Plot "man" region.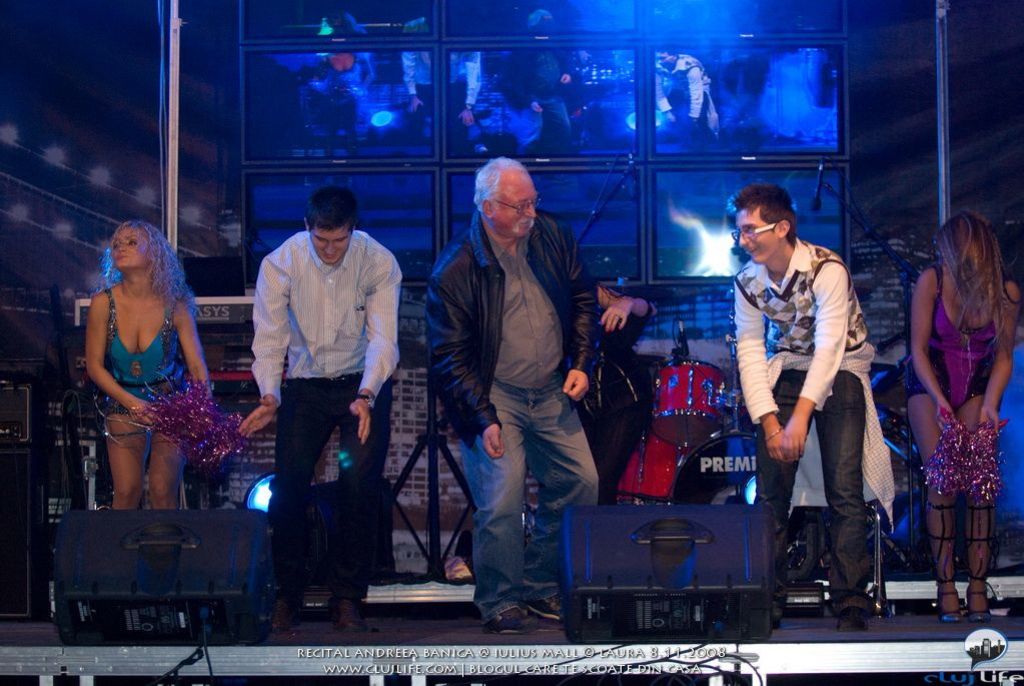
Plotted at region(719, 188, 896, 637).
